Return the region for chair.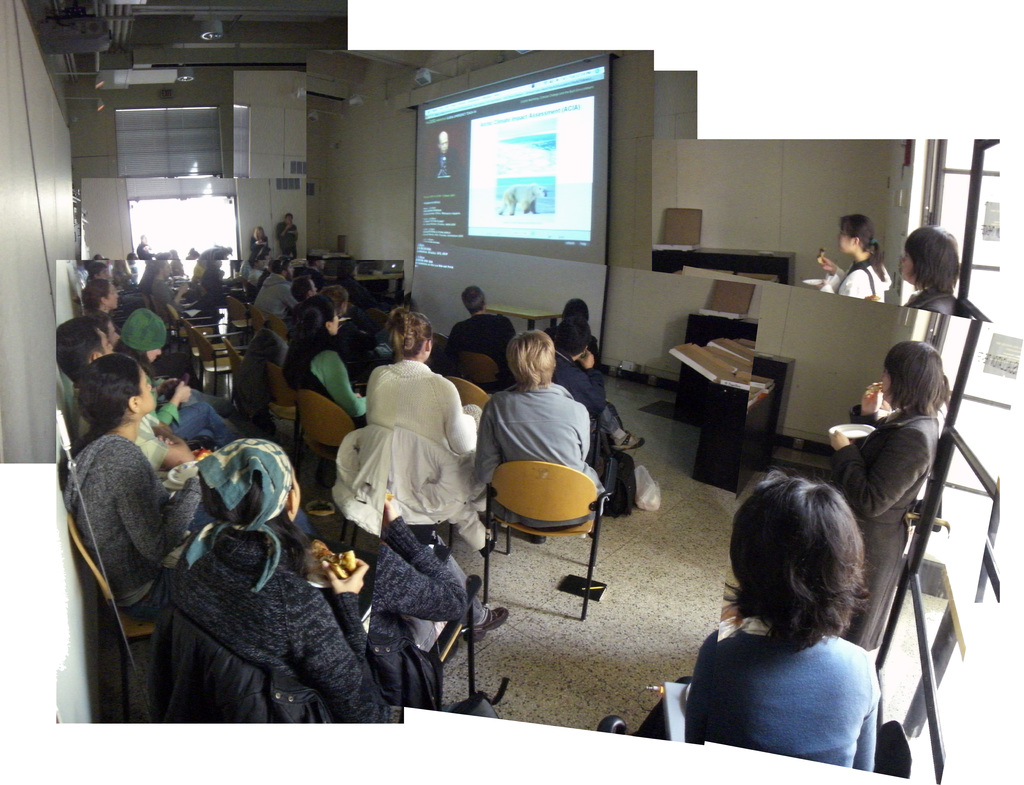
[left=458, top=355, right=509, bottom=388].
